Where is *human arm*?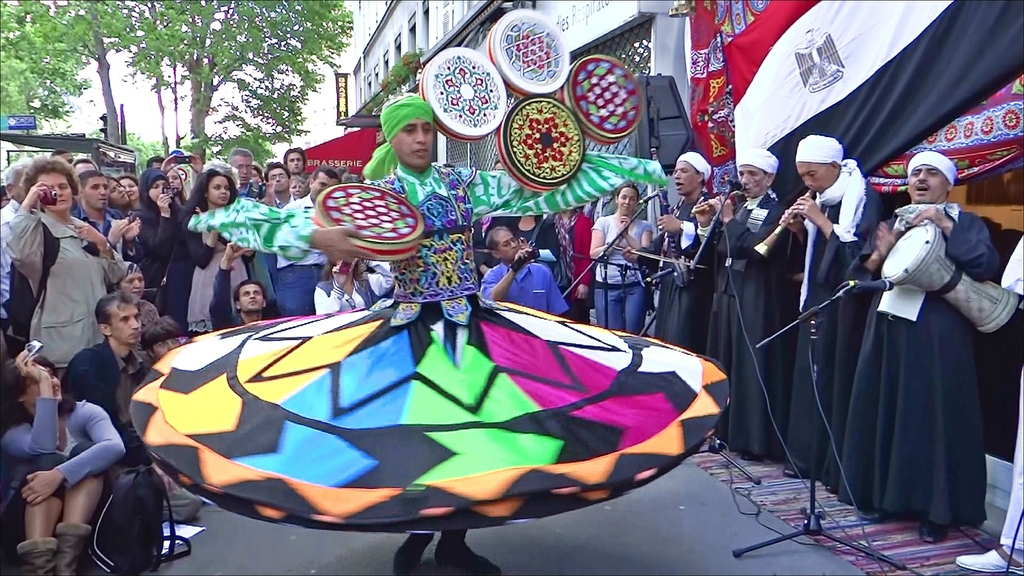
bbox=[659, 213, 694, 243].
